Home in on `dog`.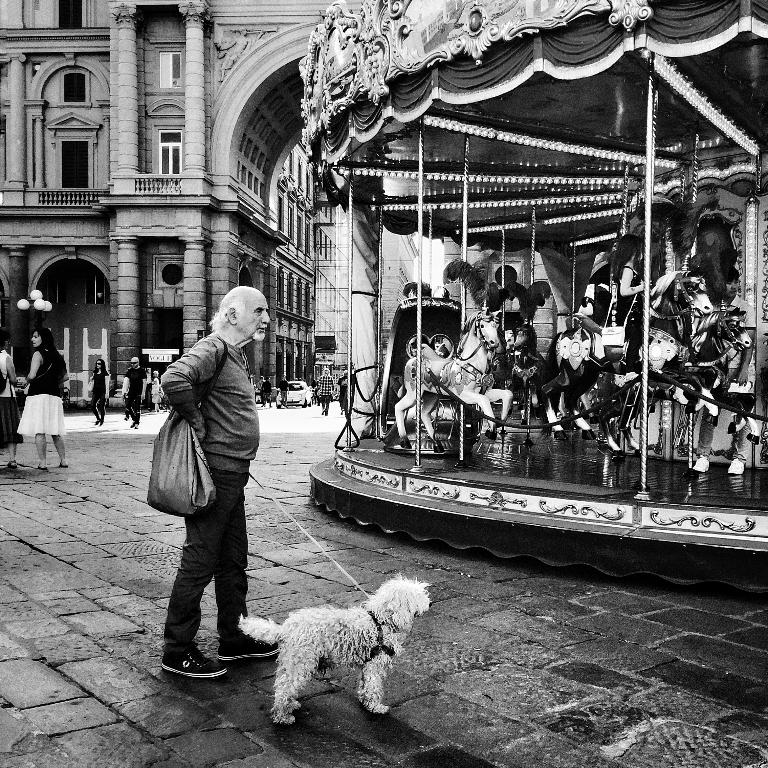
Homed in at detection(231, 575, 433, 726).
